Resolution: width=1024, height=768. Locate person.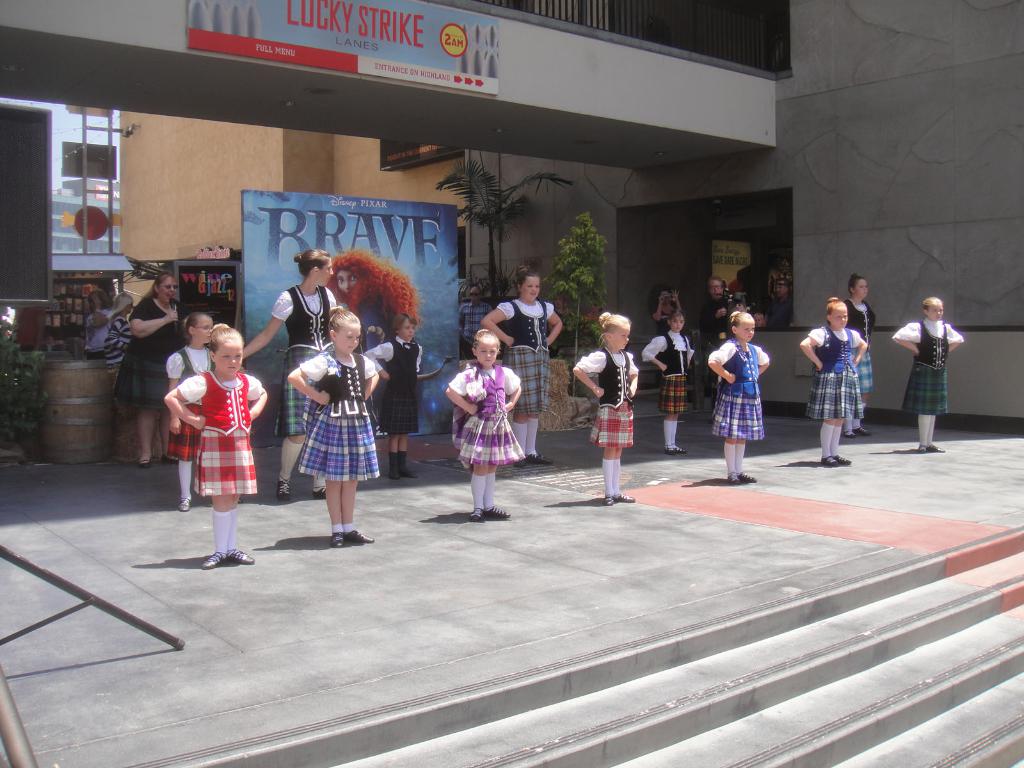
652 285 685 387.
